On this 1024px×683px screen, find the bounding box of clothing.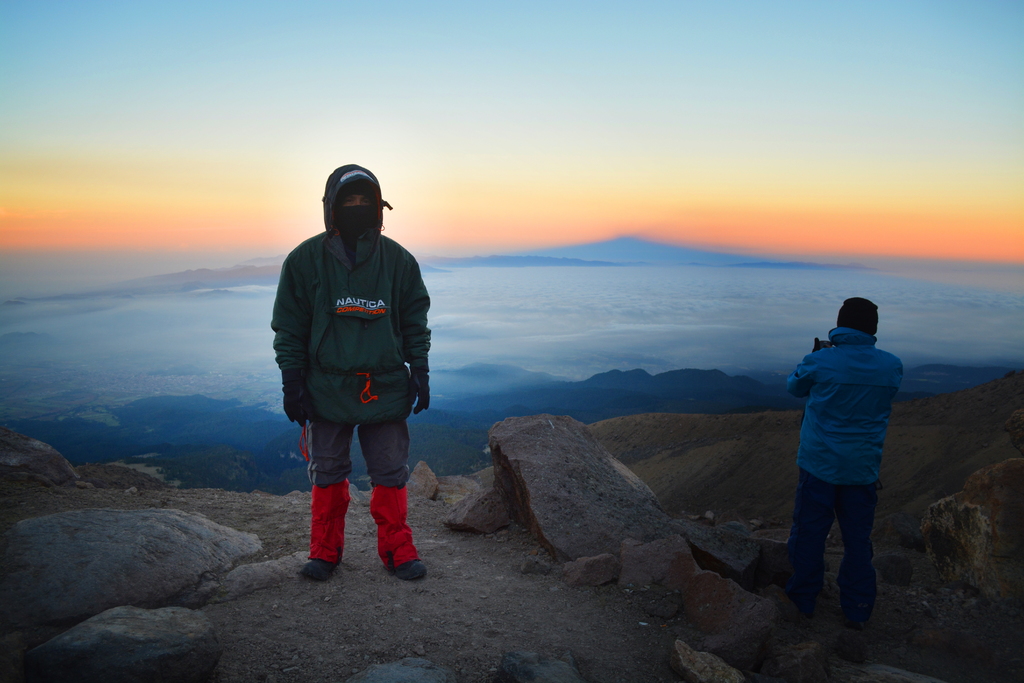
Bounding box: BBox(786, 327, 912, 621).
